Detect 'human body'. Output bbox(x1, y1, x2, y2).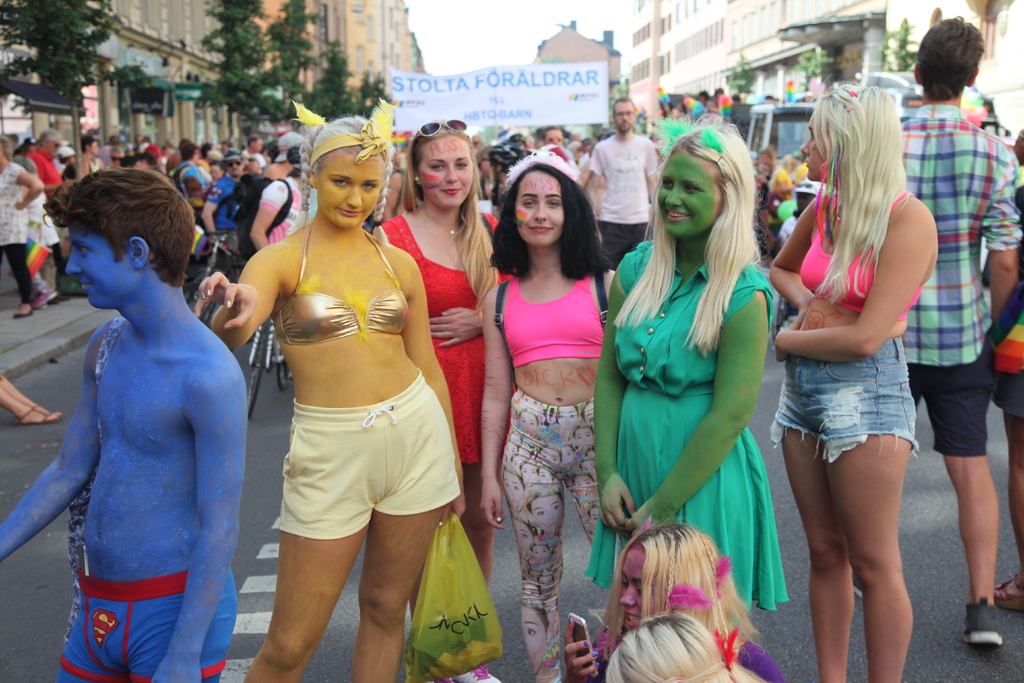
bbox(557, 612, 785, 682).
